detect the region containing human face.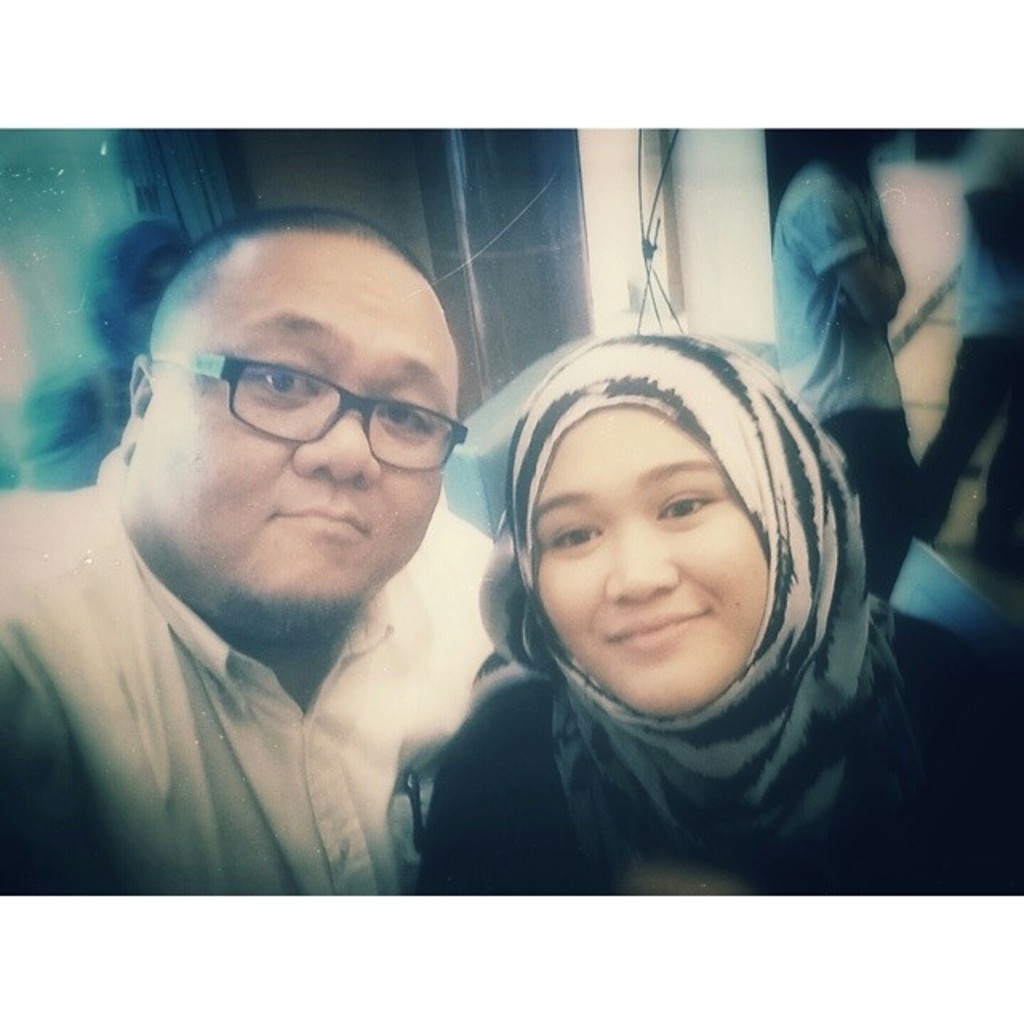
534 402 765 722.
